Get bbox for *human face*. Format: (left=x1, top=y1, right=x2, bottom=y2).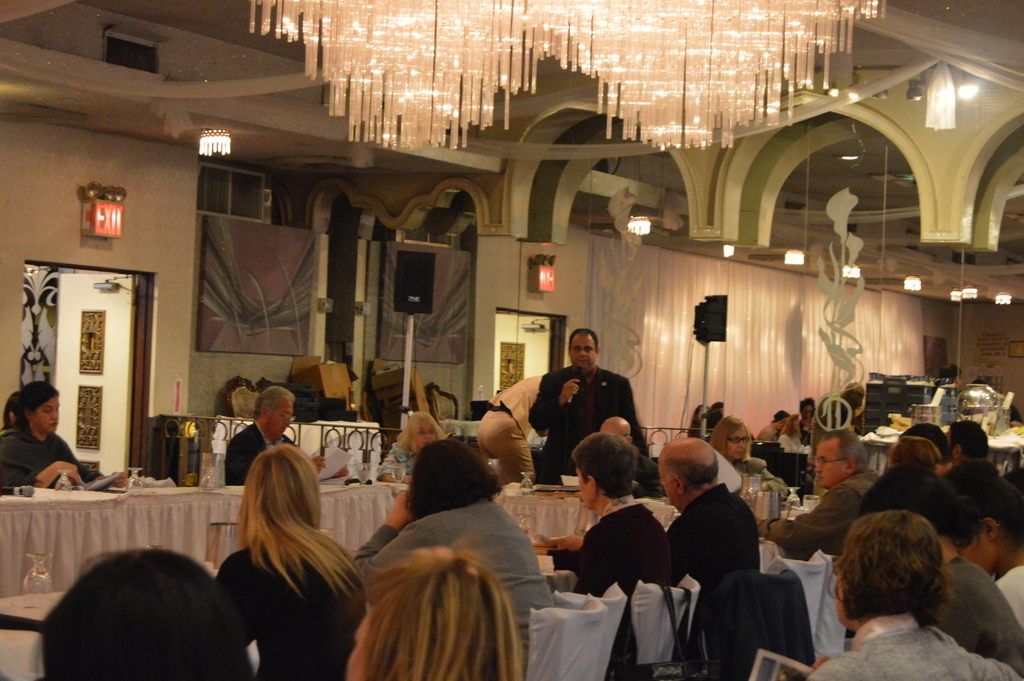
(left=566, top=332, right=601, bottom=372).
